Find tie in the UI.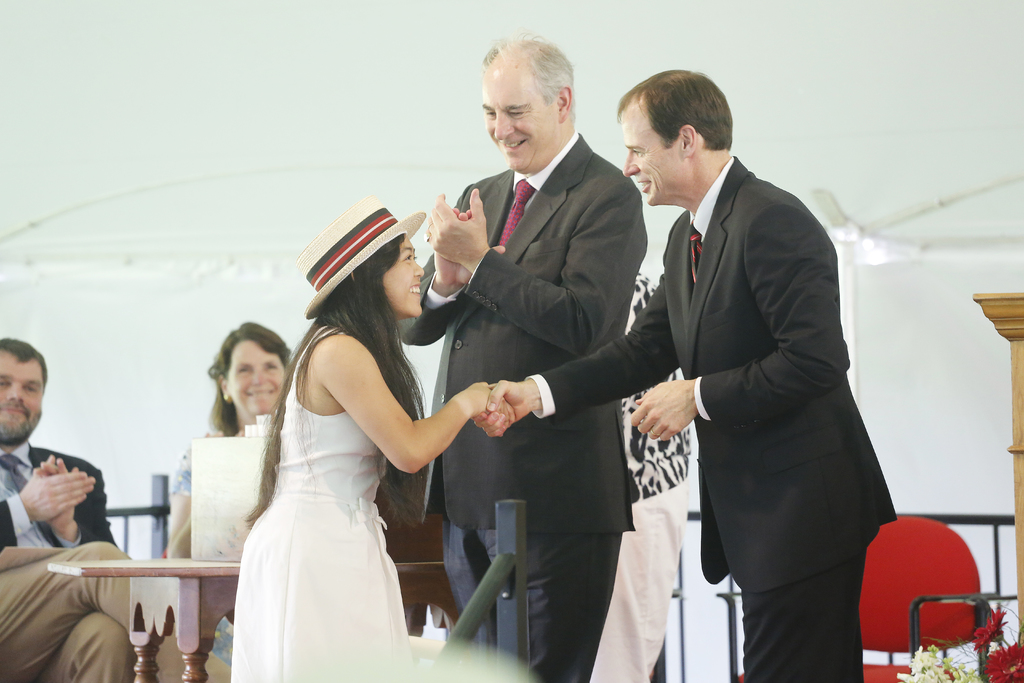
UI element at select_region(497, 179, 533, 245).
